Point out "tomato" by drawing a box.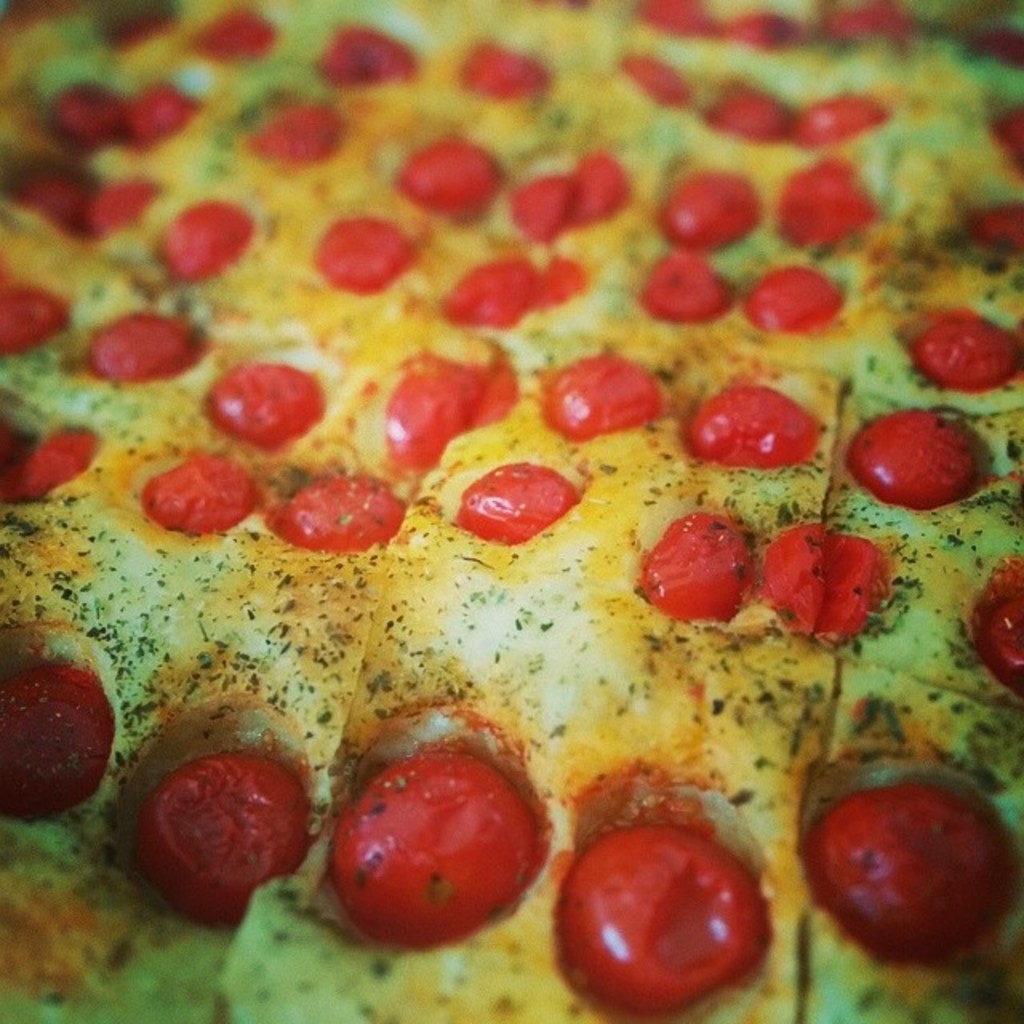
{"left": 432, "top": 254, "right": 595, "bottom": 323}.
